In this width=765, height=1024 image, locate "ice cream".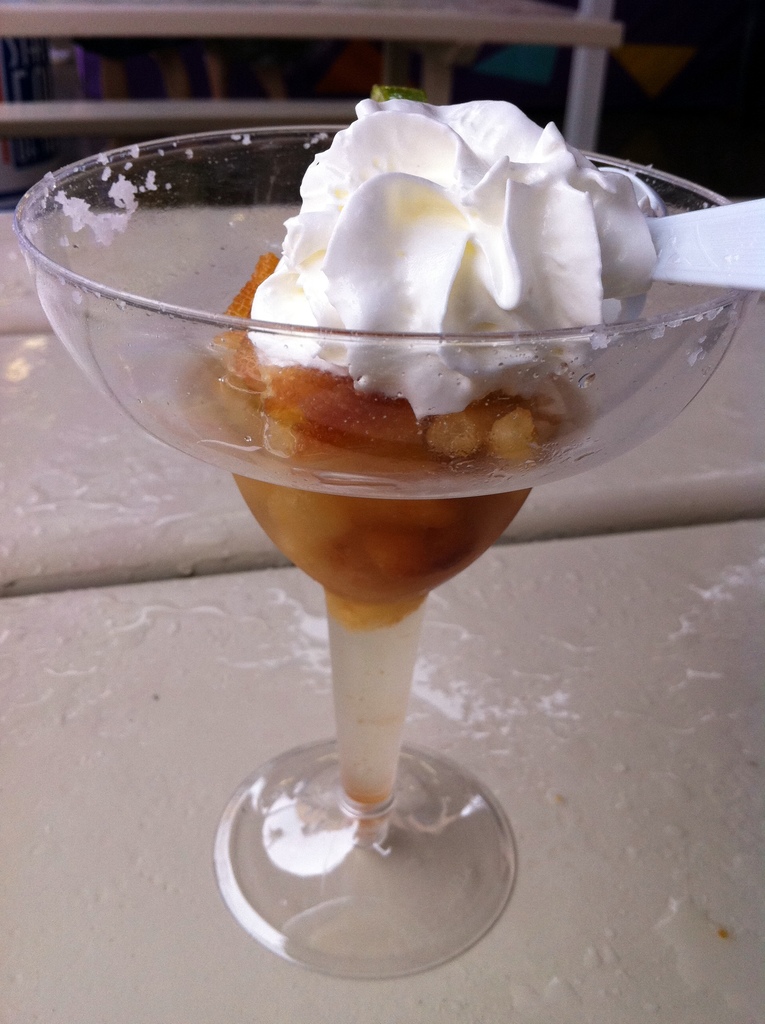
Bounding box: <box>243,76,673,435</box>.
